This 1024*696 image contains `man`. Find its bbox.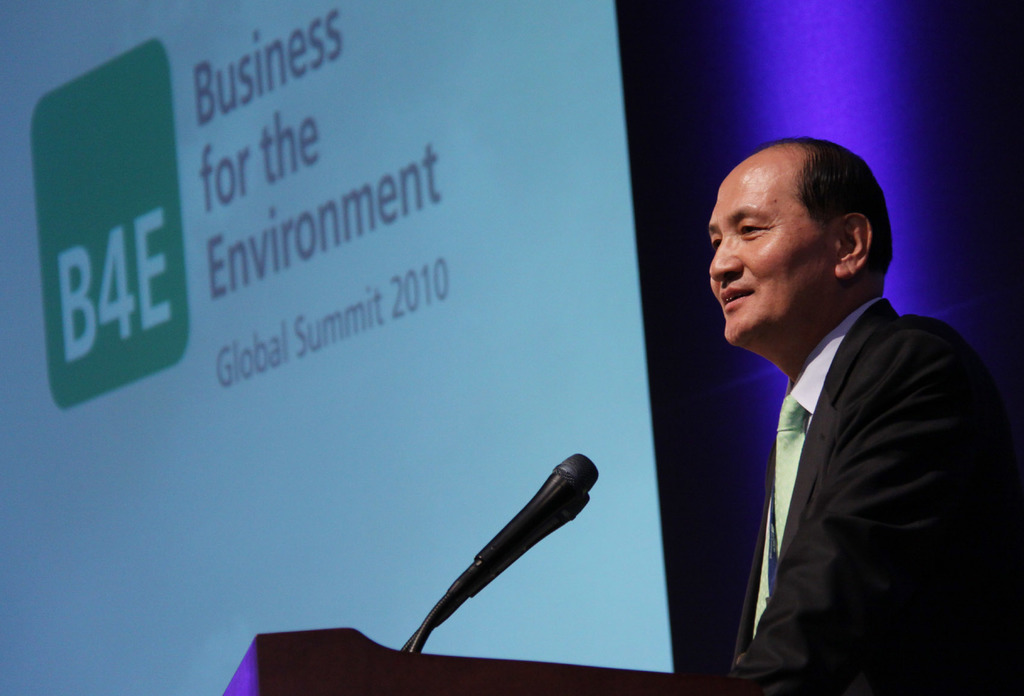
x1=660, y1=126, x2=998, y2=695.
